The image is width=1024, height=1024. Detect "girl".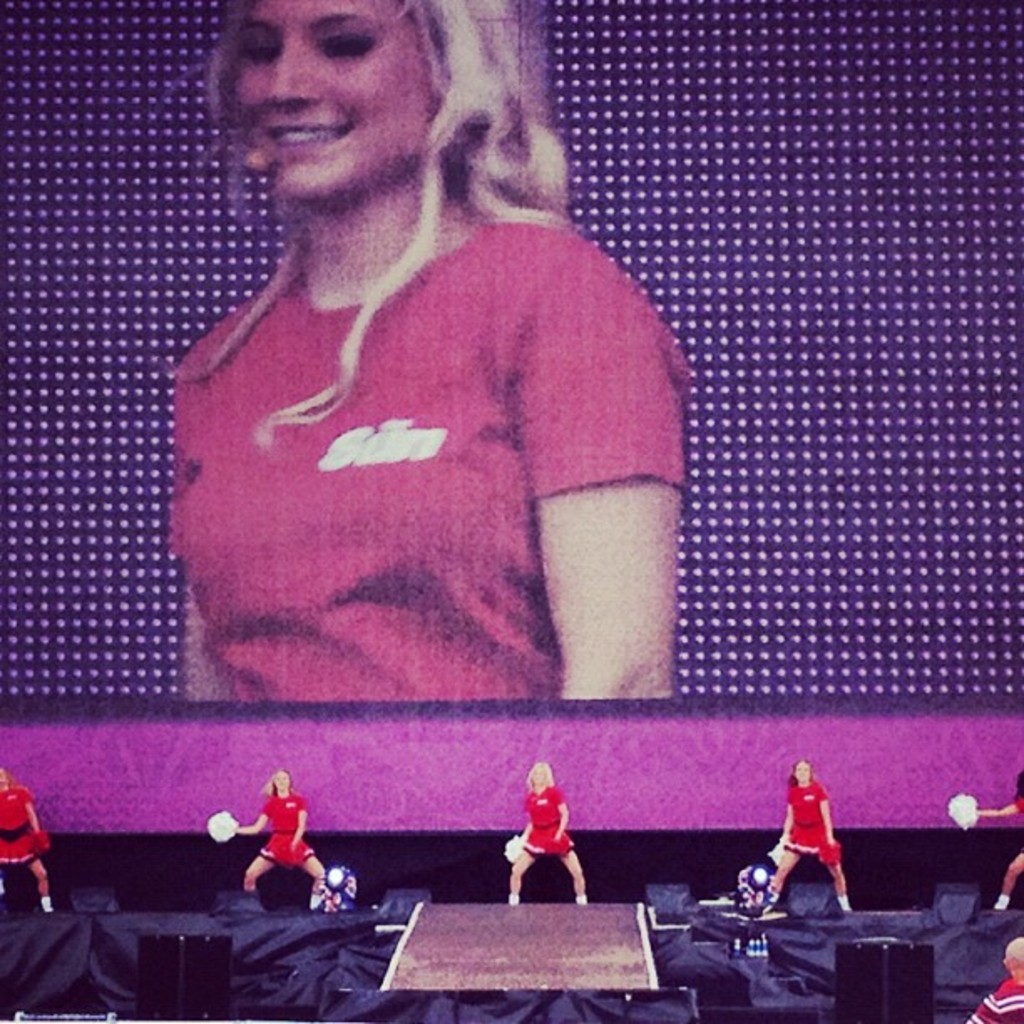
Detection: [x1=171, y1=0, x2=686, y2=694].
